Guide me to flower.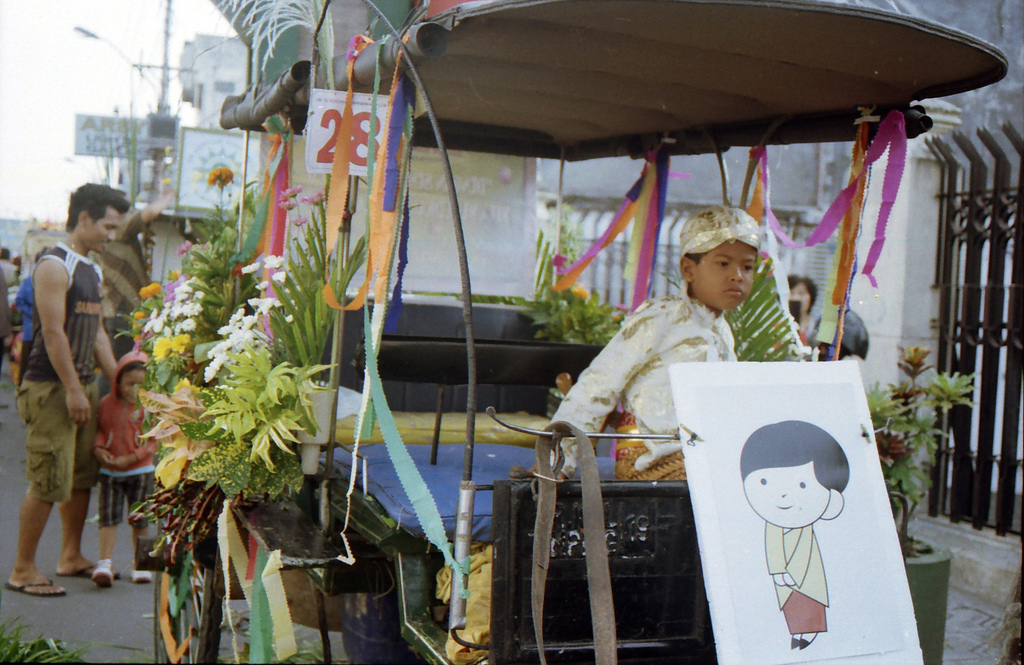
Guidance: 262,253,289,269.
